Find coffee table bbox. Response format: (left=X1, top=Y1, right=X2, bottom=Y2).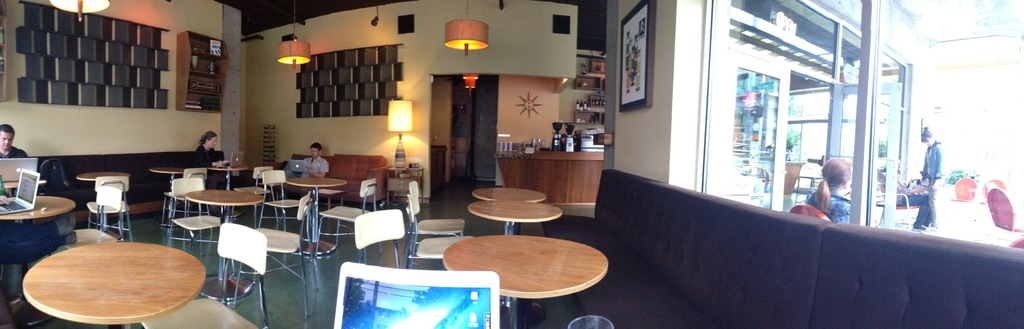
(left=284, top=175, right=348, bottom=257).
